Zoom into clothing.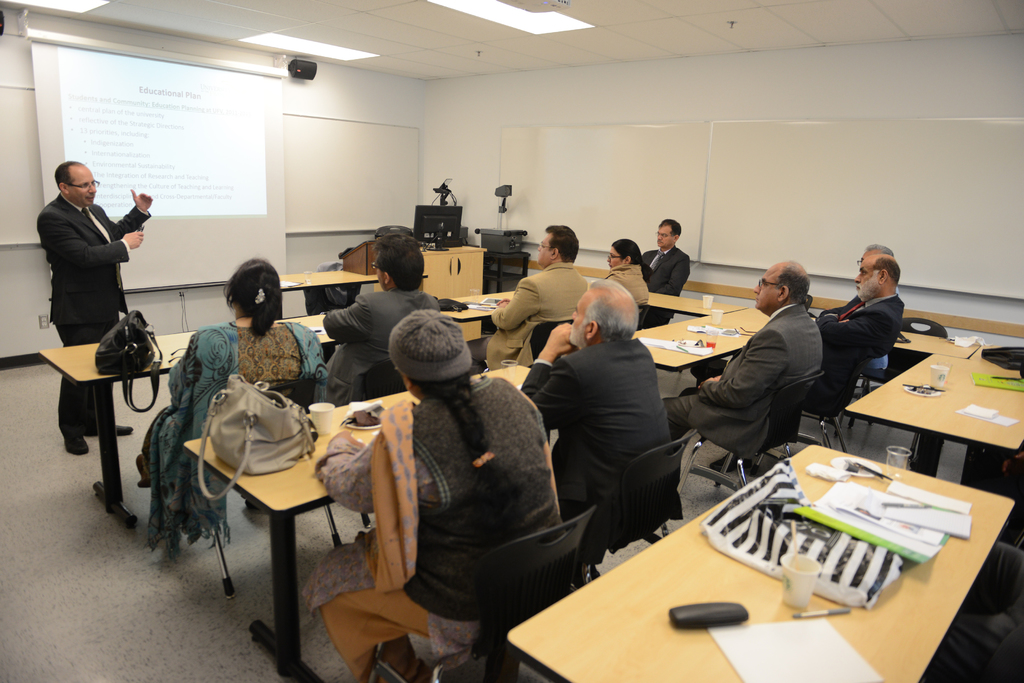
Zoom target: <bbox>657, 302, 824, 461</bbox>.
